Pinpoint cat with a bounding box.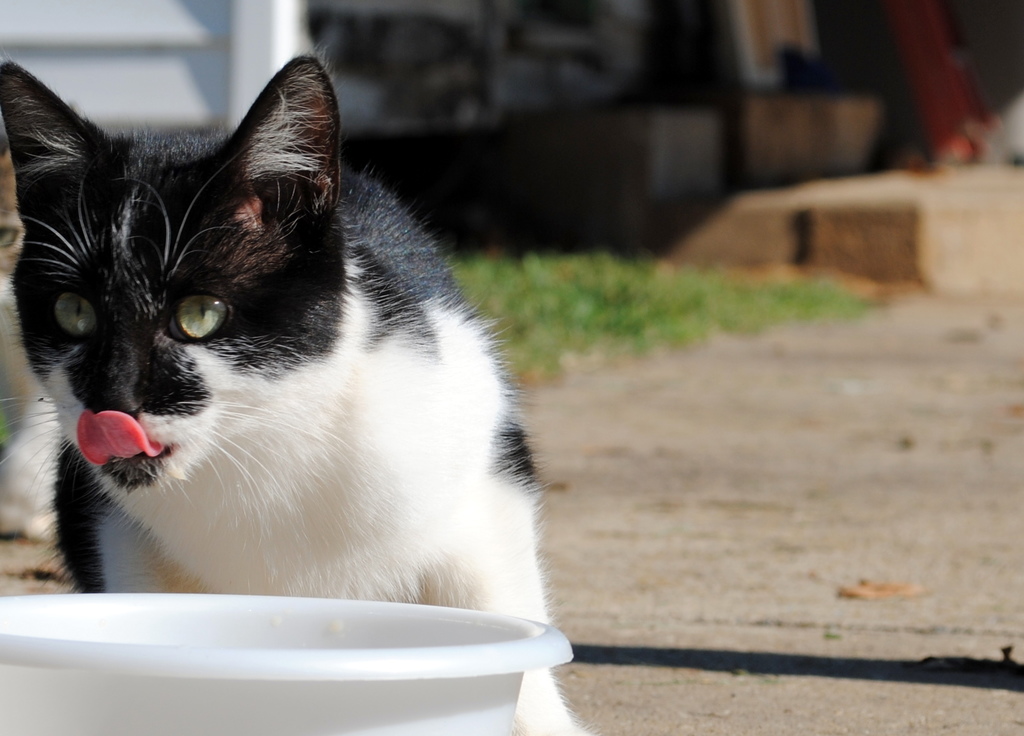
BBox(0, 51, 575, 735).
